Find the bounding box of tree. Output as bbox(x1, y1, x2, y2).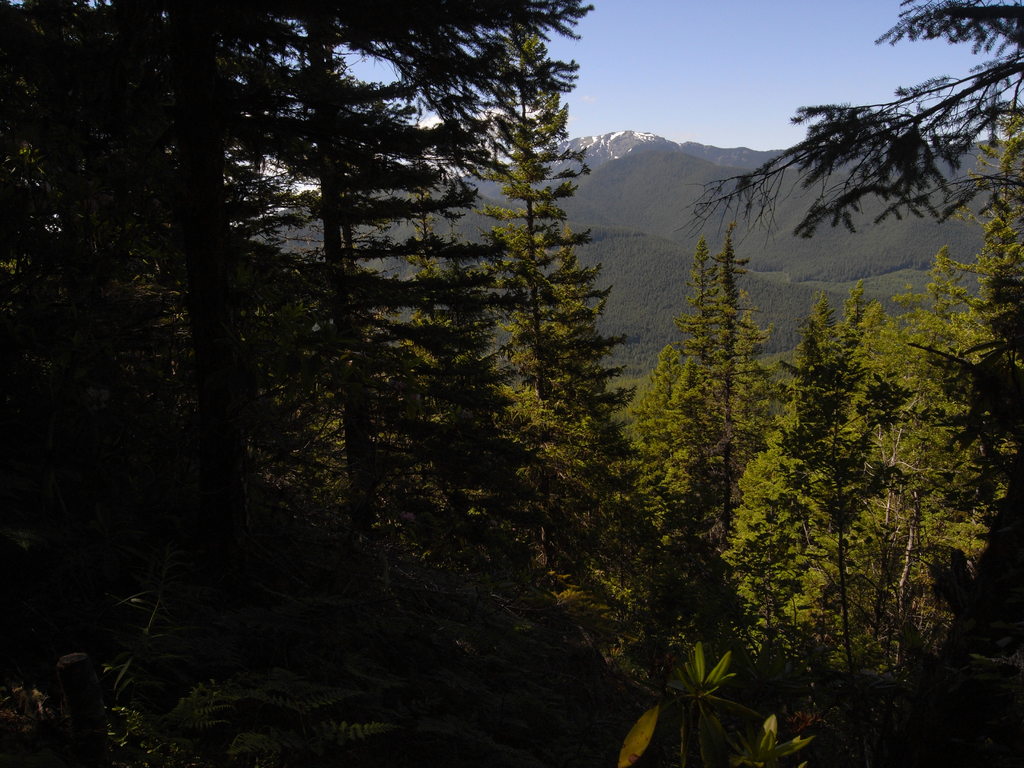
bbox(655, 193, 787, 509).
